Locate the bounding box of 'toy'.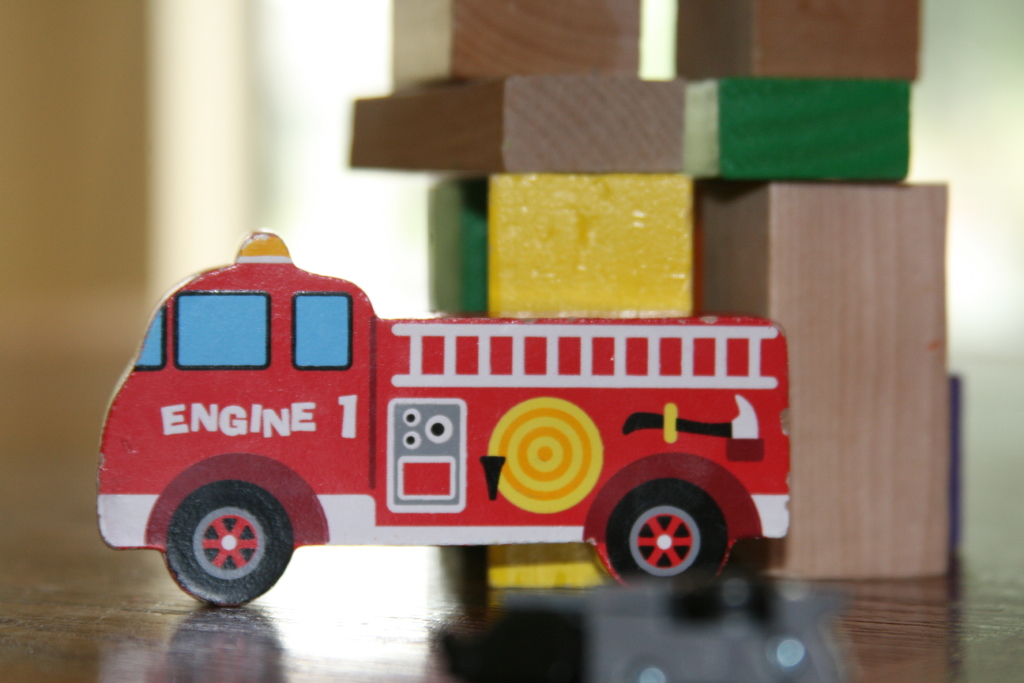
Bounding box: <bbox>83, 263, 852, 610</bbox>.
